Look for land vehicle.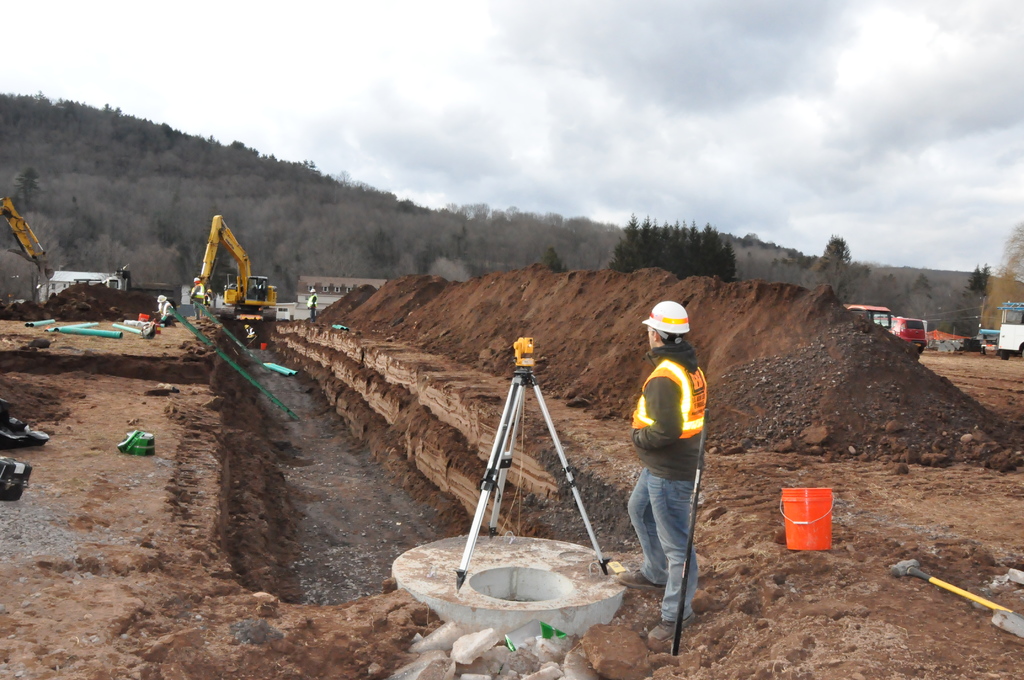
Found: (0, 194, 47, 266).
